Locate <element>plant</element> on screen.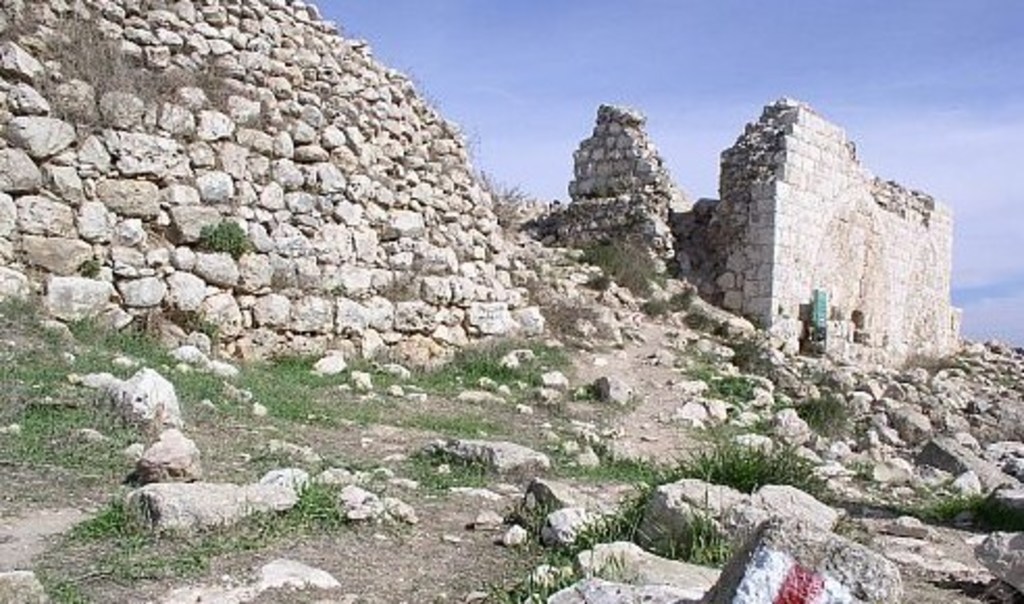
On screen at bbox=[554, 489, 651, 552].
